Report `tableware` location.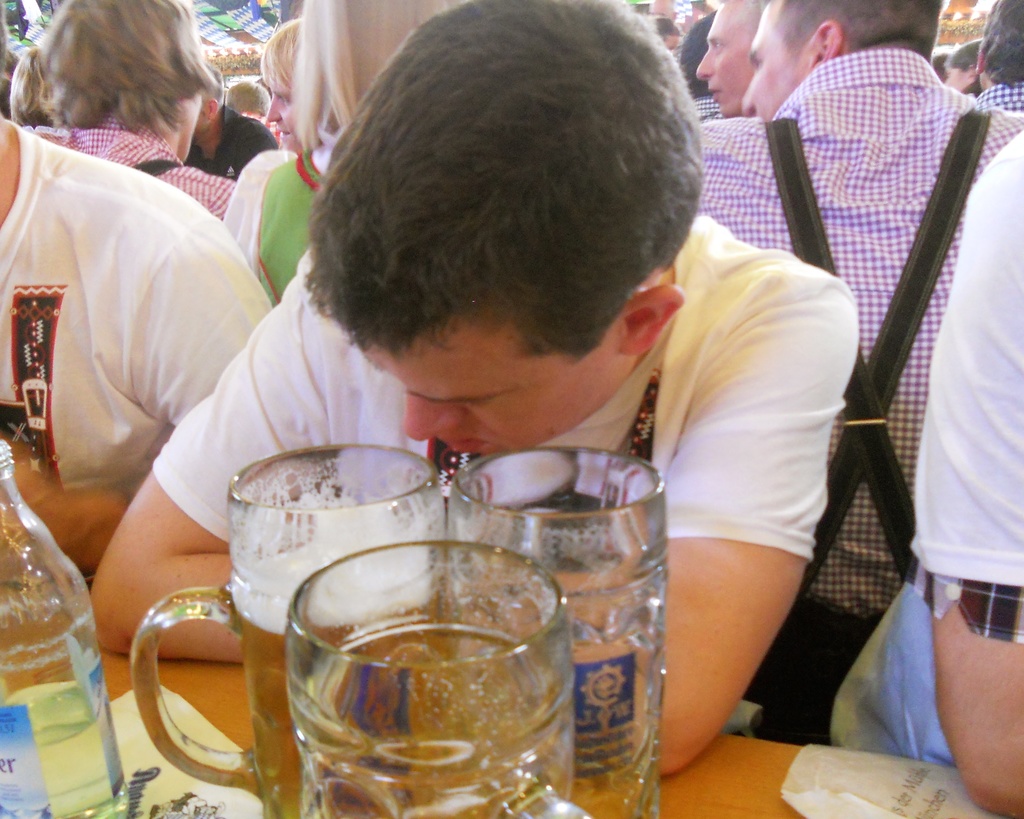
Report: (x1=283, y1=539, x2=579, y2=818).
